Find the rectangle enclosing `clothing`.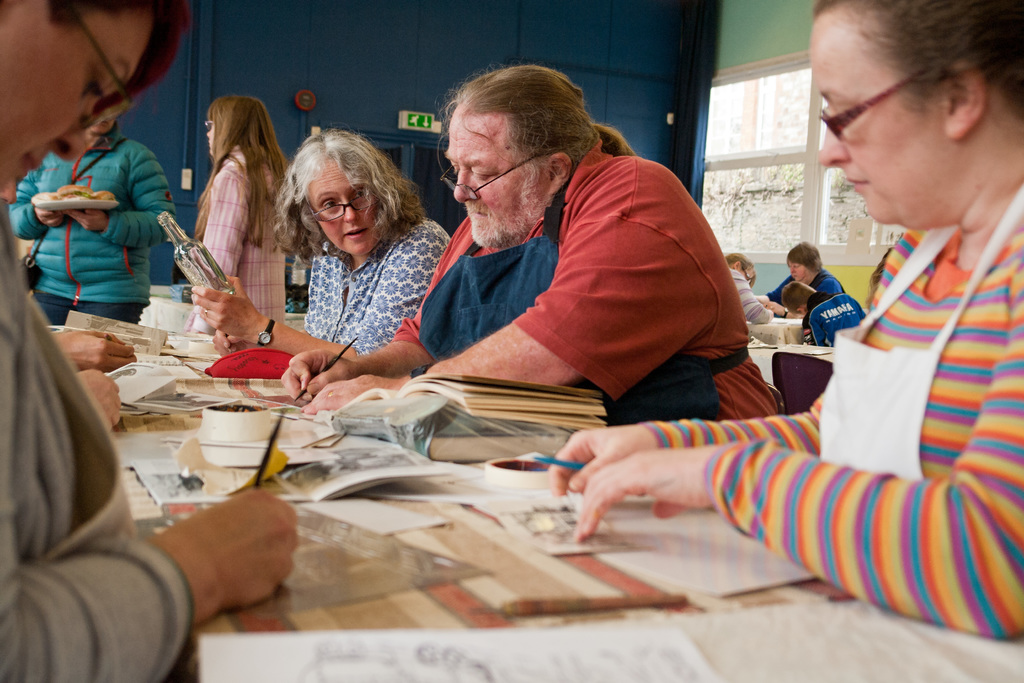
x1=4 y1=131 x2=178 y2=327.
